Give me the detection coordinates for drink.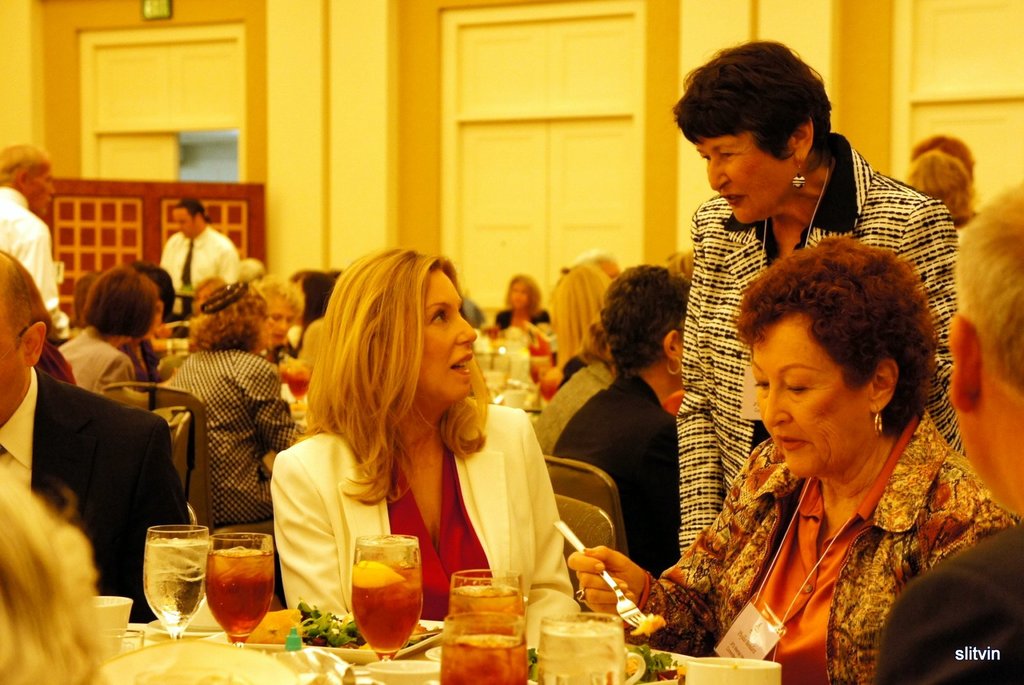
<region>208, 550, 275, 643</region>.
